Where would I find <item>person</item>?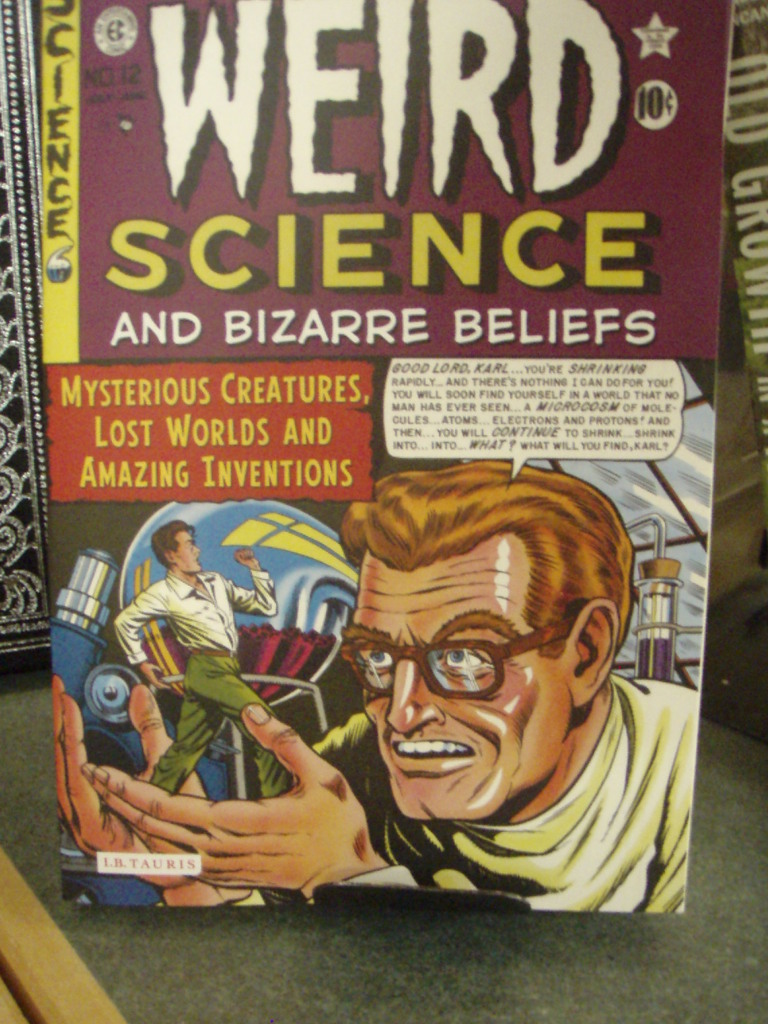
At box=[46, 463, 696, 923].
